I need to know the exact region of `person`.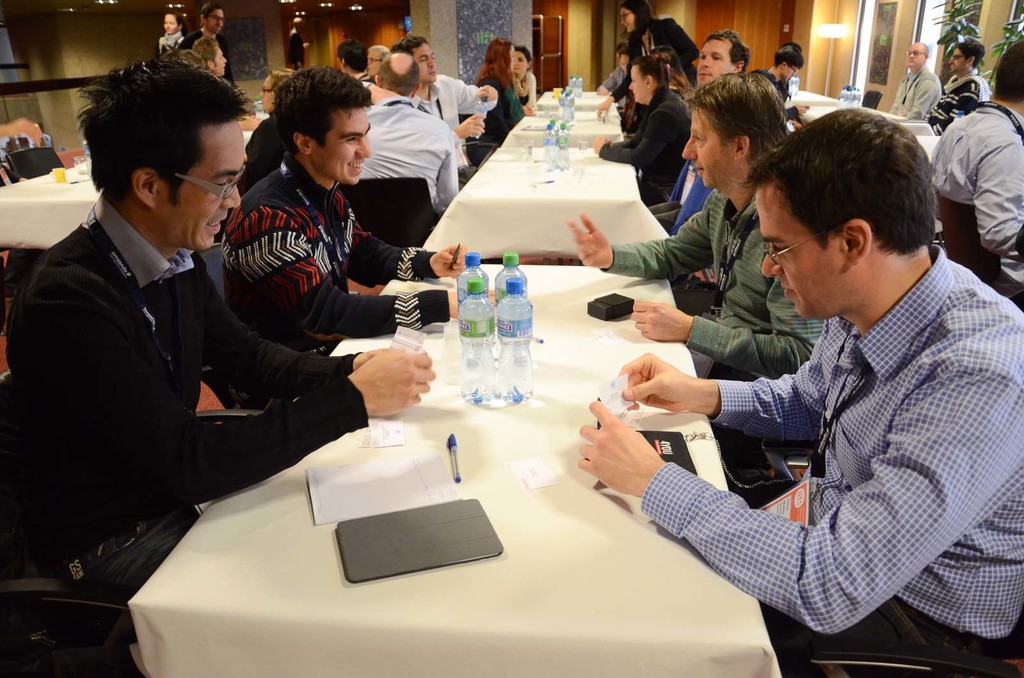
Region: x1=216 y1=64 x2=500 y2=354.
